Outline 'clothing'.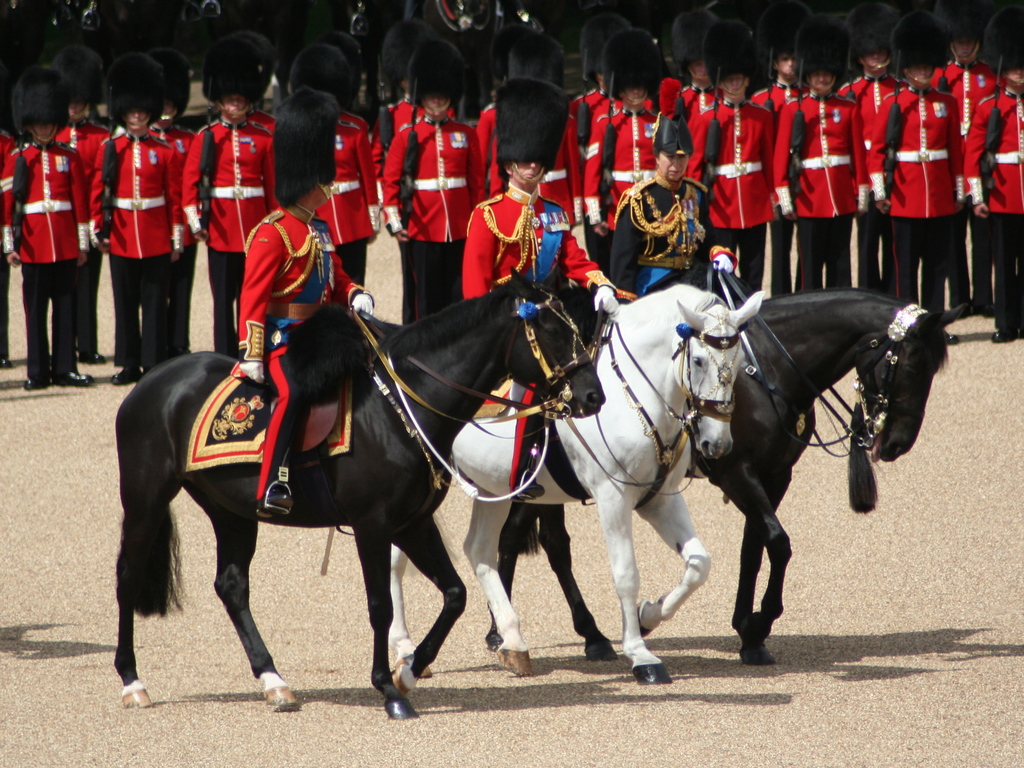
Outline: Rect(600, 123, 708, 304).
